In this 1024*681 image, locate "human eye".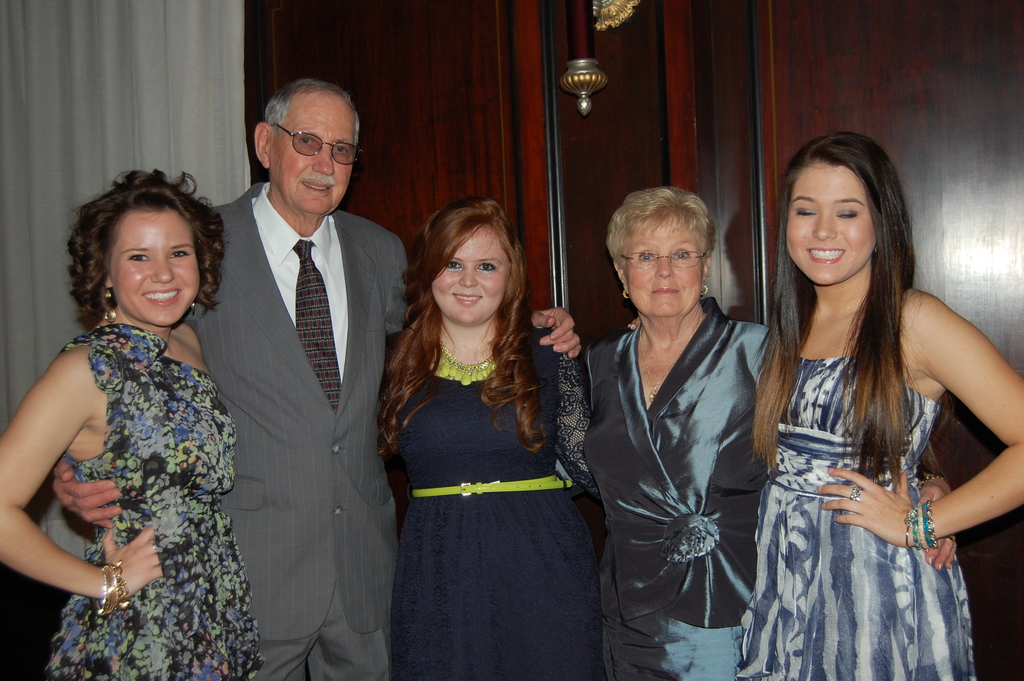
Bounding box: bbox=(295, 139, 320, 149).
